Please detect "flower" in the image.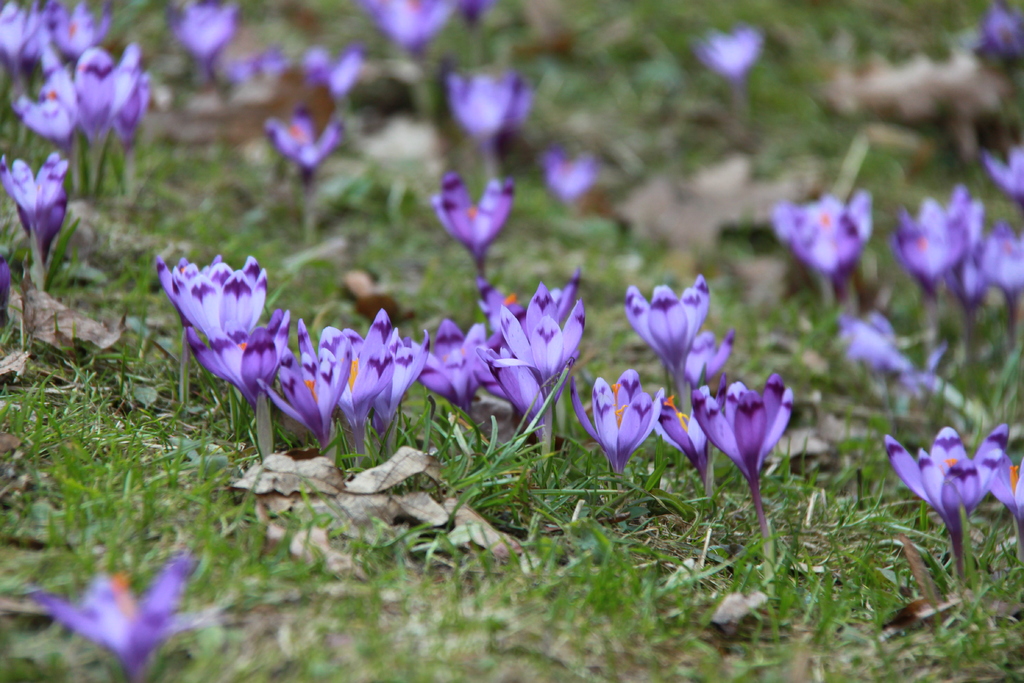
BBox(172, 0, 241, 64).
